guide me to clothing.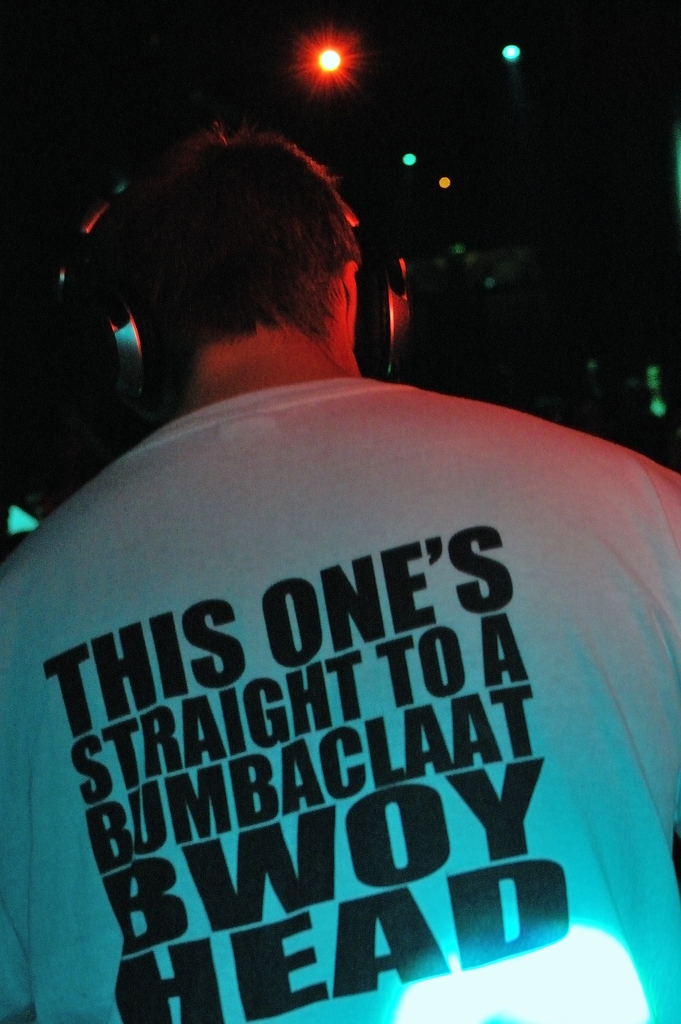
Guidance: [x1=0, y1=317, x2=671, y2=1004].
